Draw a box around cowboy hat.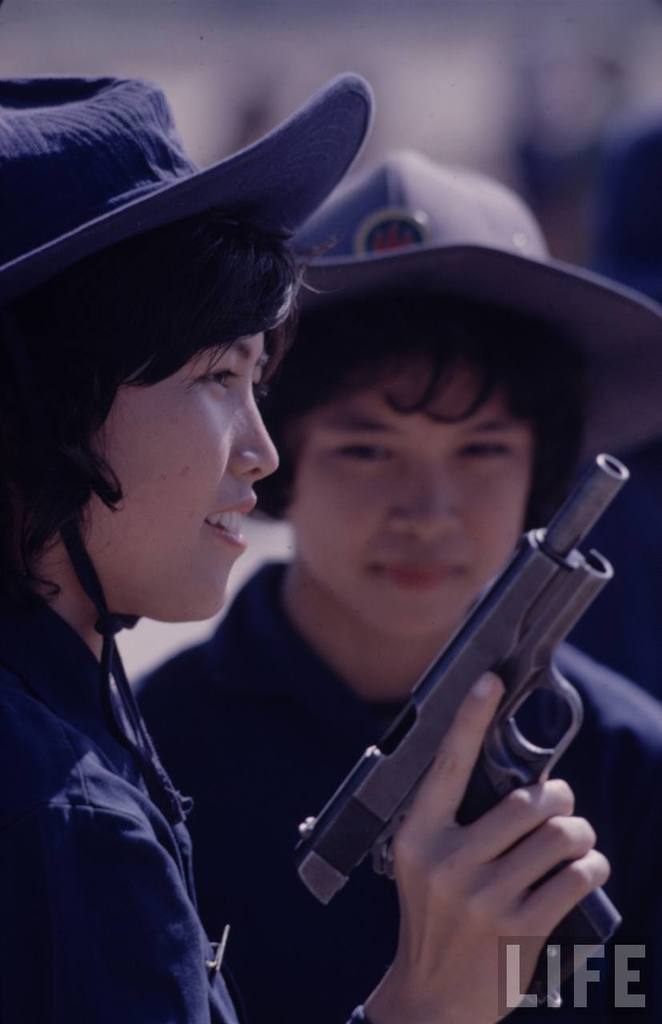
left=263, top=160, right=661, bottom=492.
